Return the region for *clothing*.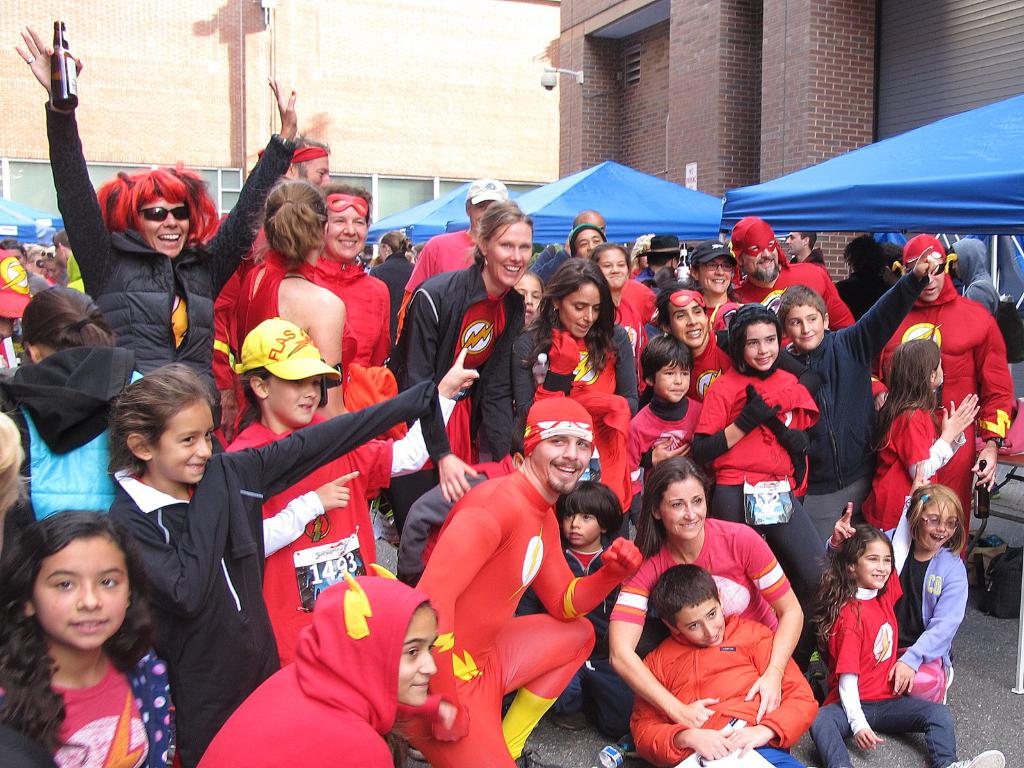
<region>601, 518, 796, 642</region>.
